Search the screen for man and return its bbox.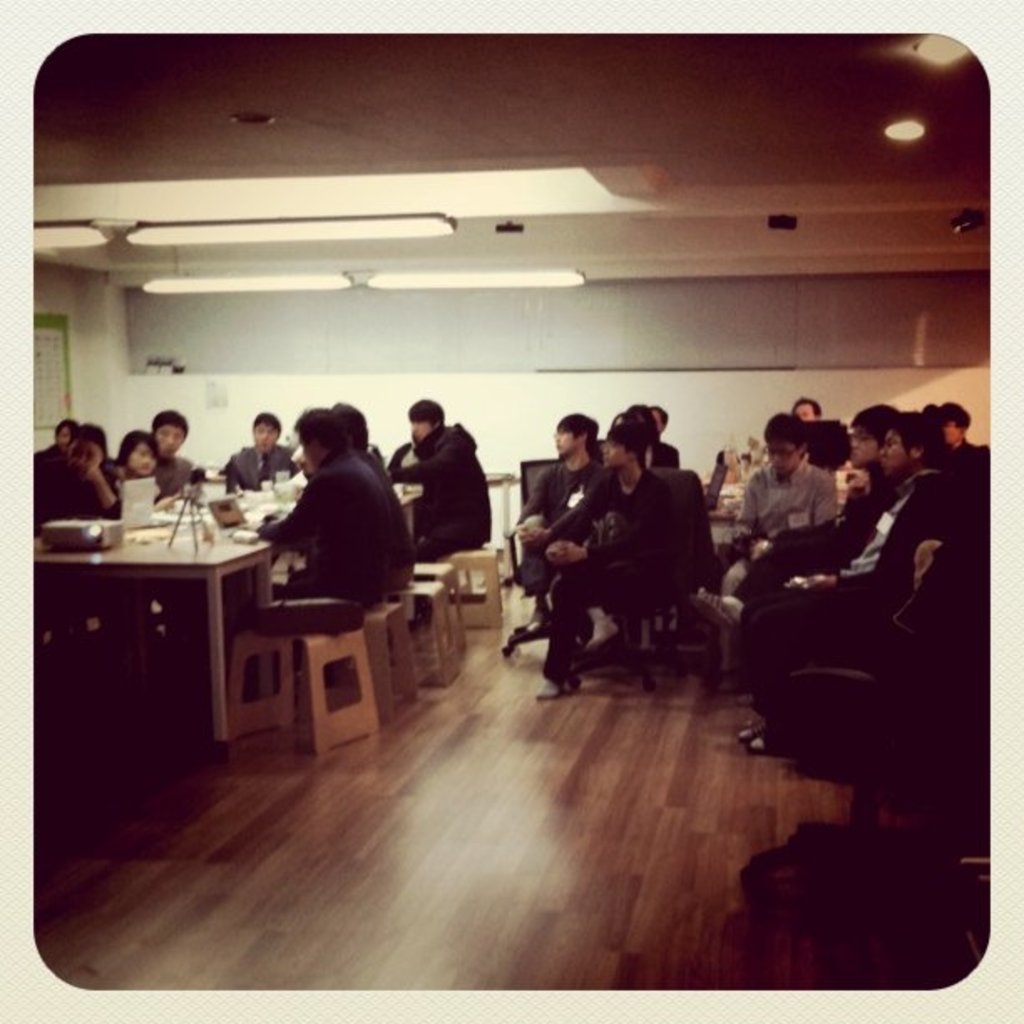
Found: 18:418:125:547.
